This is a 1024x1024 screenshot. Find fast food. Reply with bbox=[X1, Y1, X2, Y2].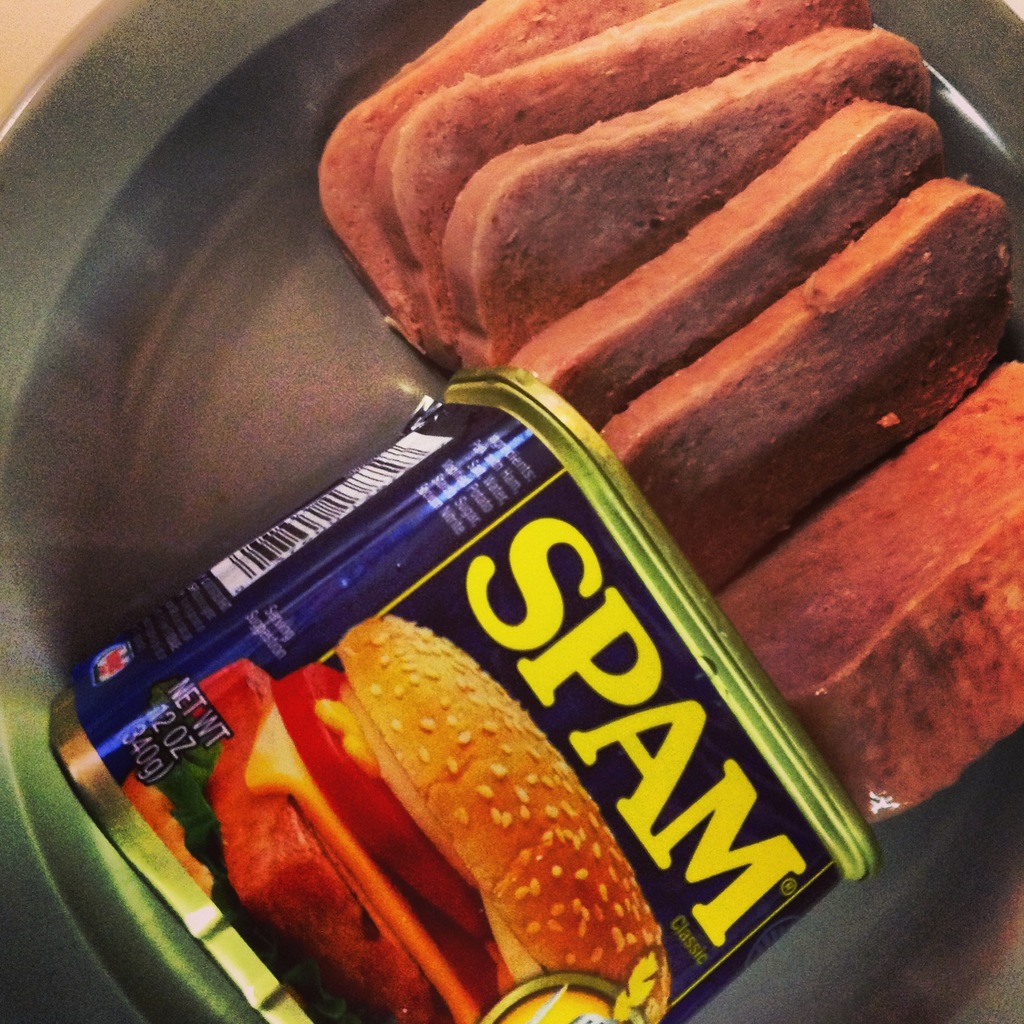
bbox=[371, 0, 877, 358].
